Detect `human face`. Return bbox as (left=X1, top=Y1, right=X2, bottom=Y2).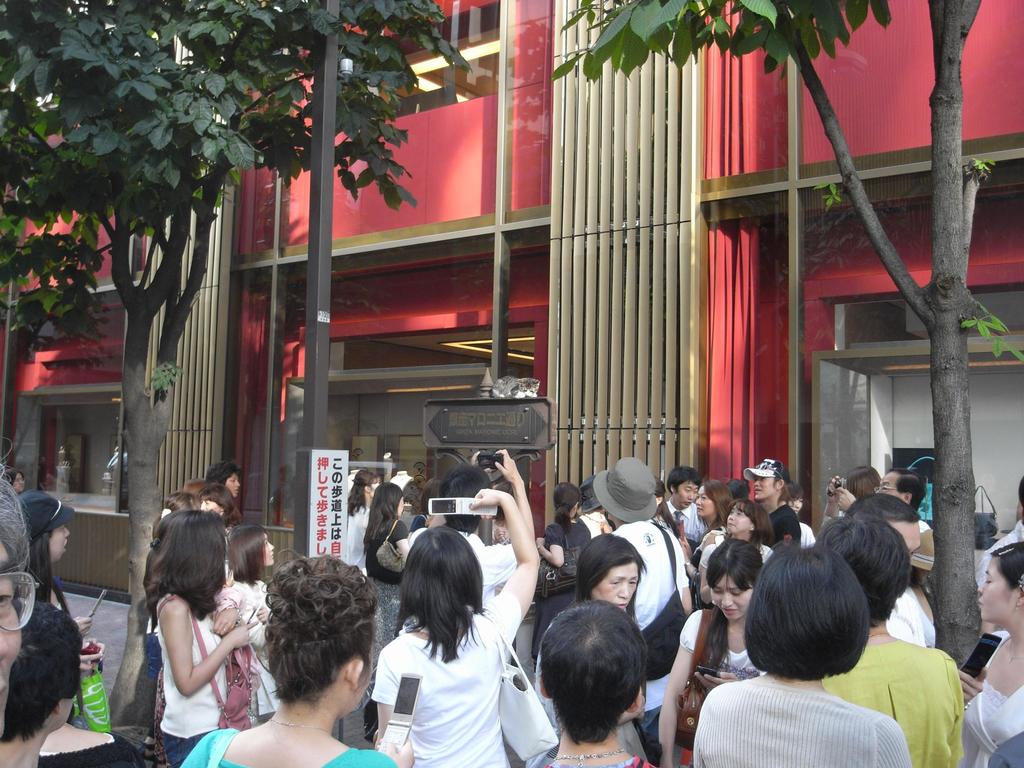
(left=261, top=533, right=277, bottom=568).
